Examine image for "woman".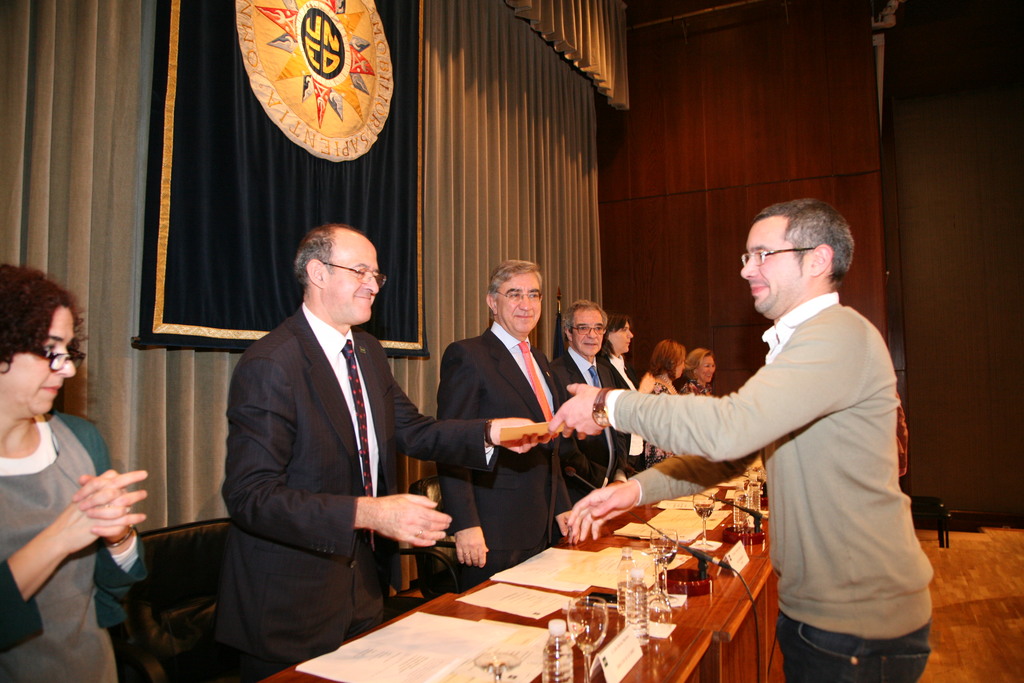
Examination result: [x1=682, y1=343, x2=721, y2=399].
